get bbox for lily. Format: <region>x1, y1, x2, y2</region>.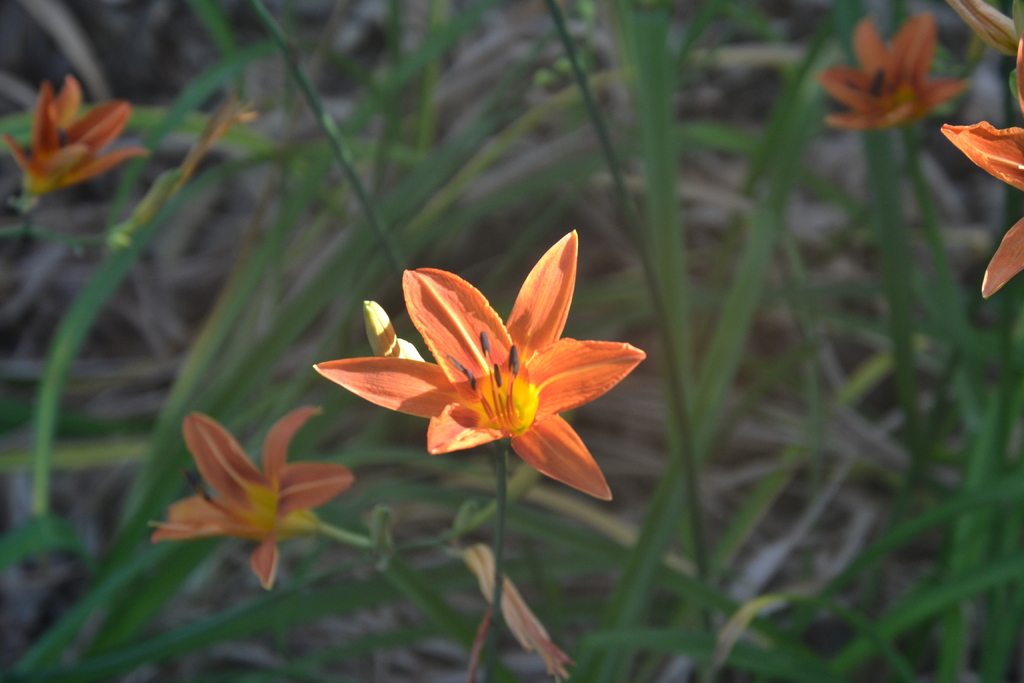
<region>940, 40, 1023, 300</region>.
